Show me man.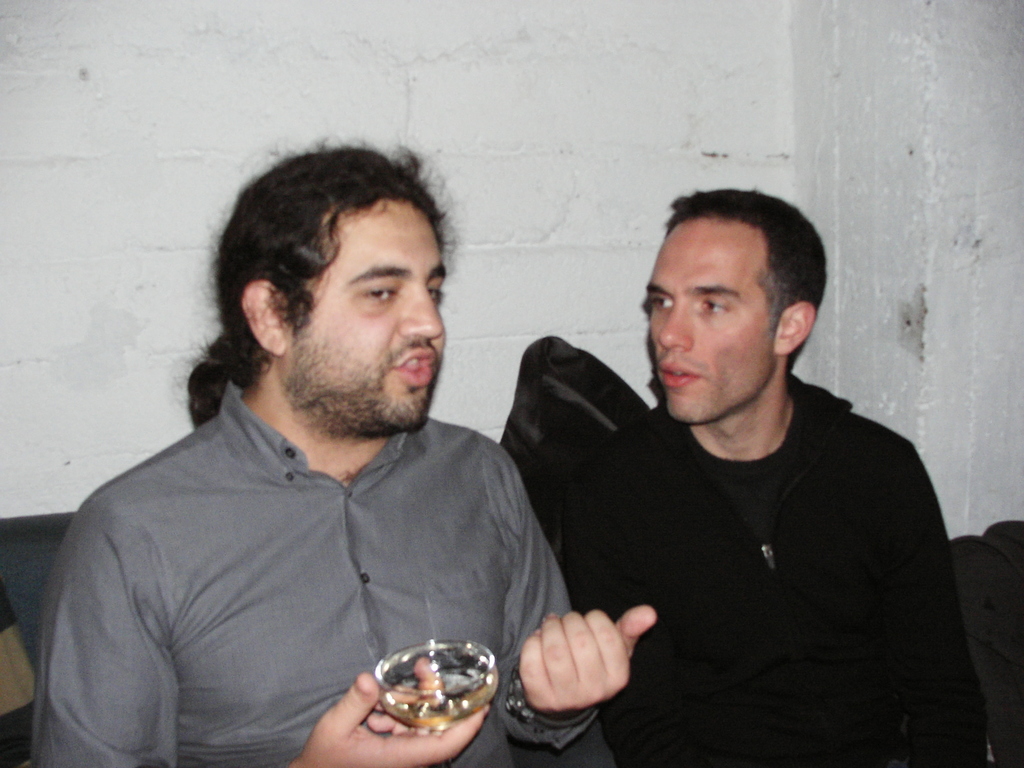
man is here: bbox=(56, 156, 632, 751).
